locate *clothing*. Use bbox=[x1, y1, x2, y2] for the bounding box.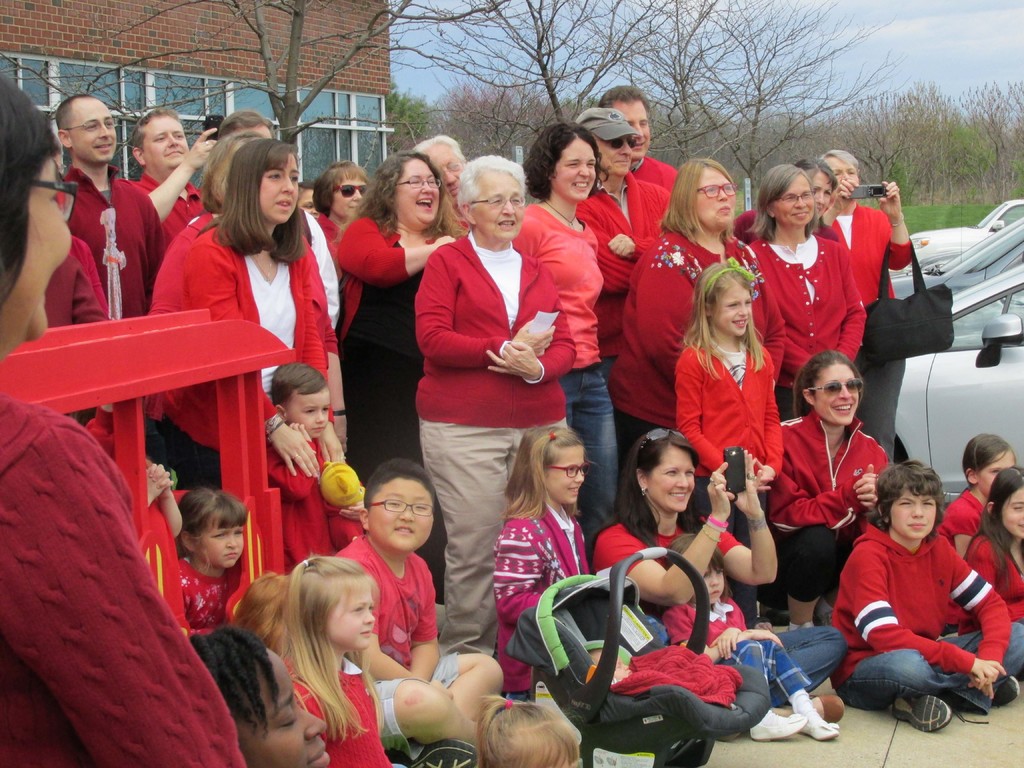
bbox=[72, 238, 111, 310].
